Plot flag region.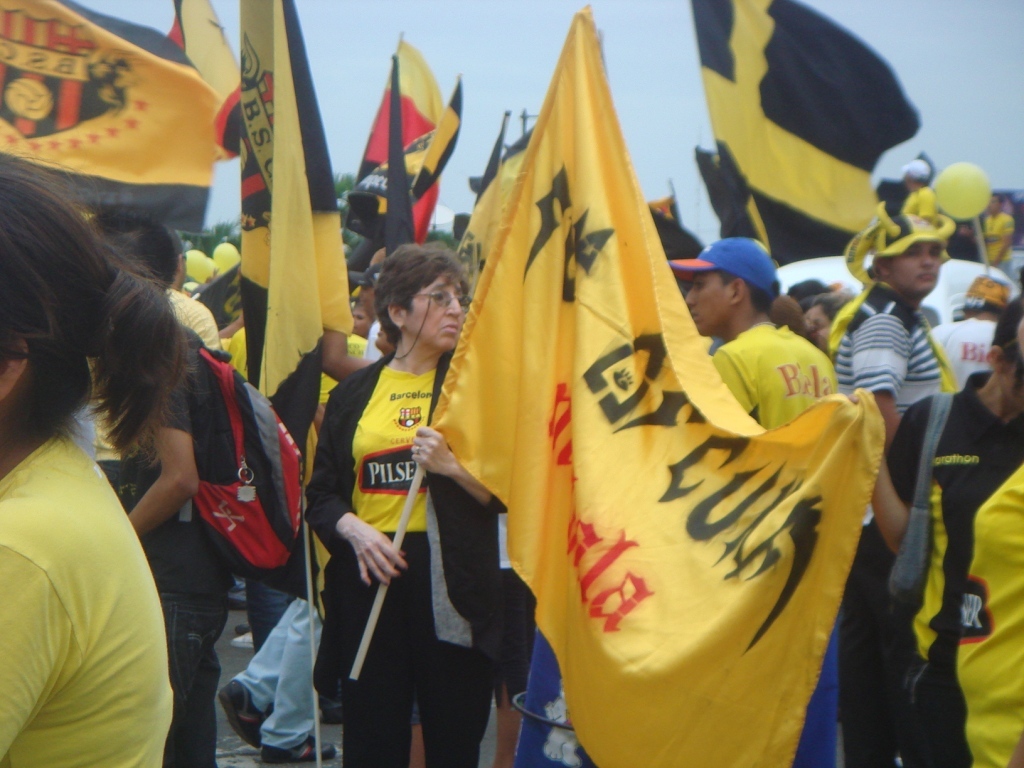
Plotted at box=[0, 0, 222, 243].
